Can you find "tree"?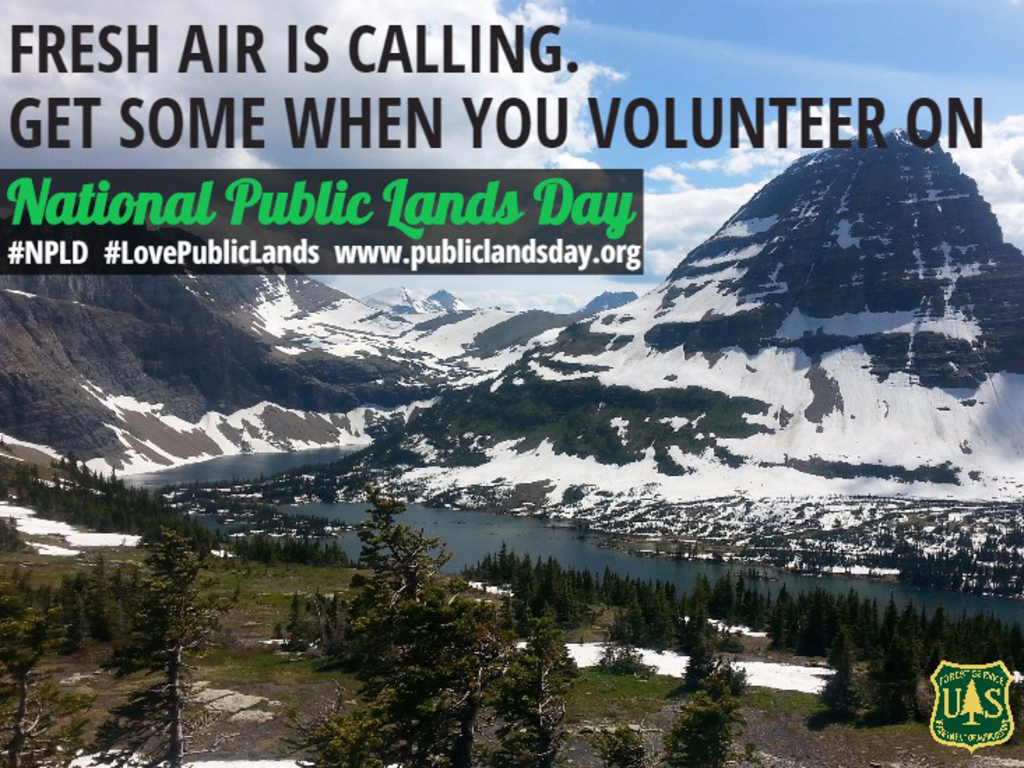
Yes, bounding box: 824, 626, 852, 718.
